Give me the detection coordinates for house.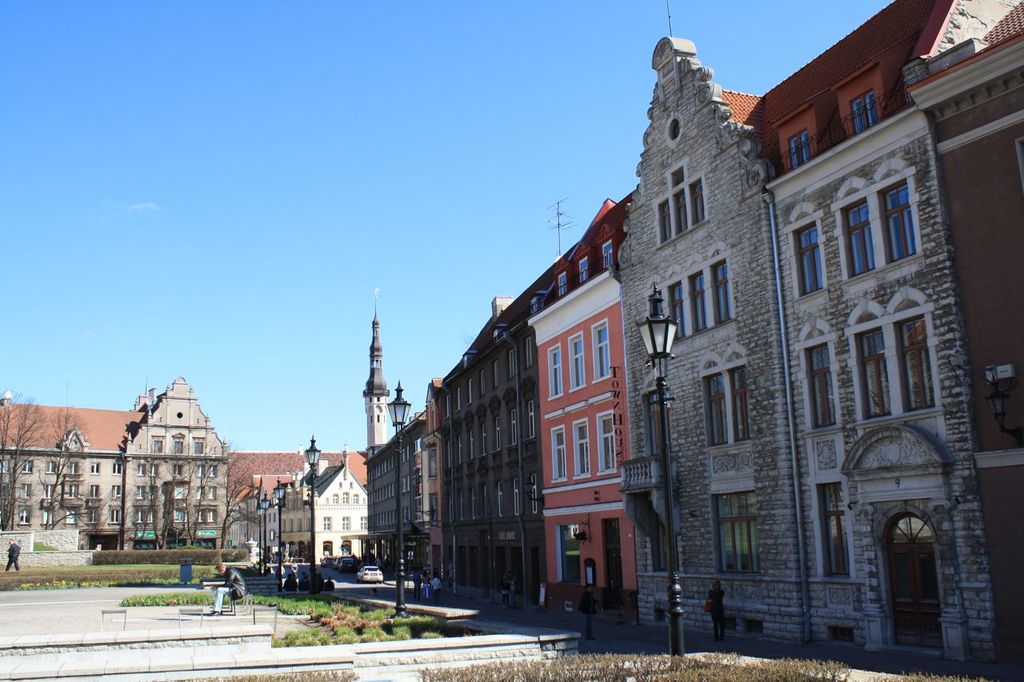
<box>889,0,1023,680</box>.
